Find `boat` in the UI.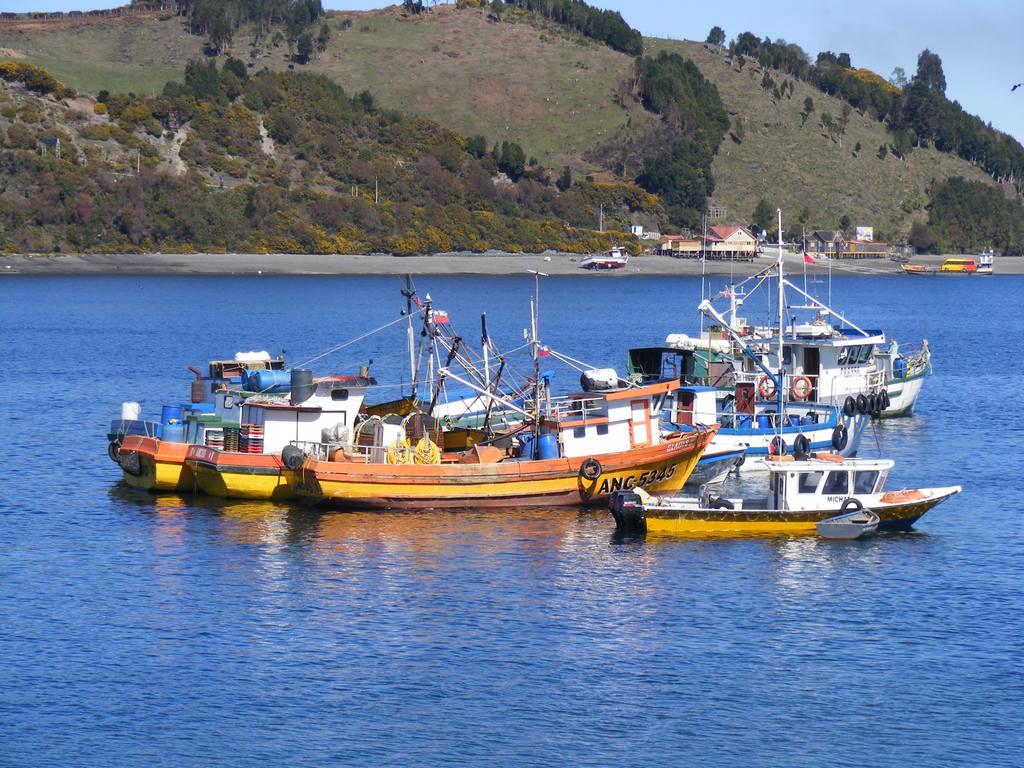
UI element at <region>85, 342, 422, 500</region>.
